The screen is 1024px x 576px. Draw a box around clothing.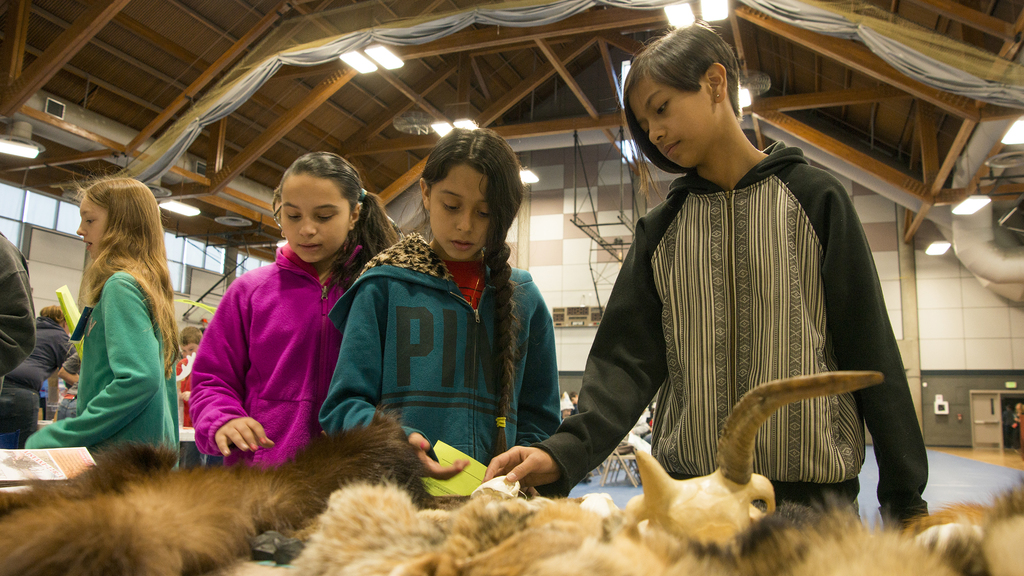
box(325, 230, 568, 510).
